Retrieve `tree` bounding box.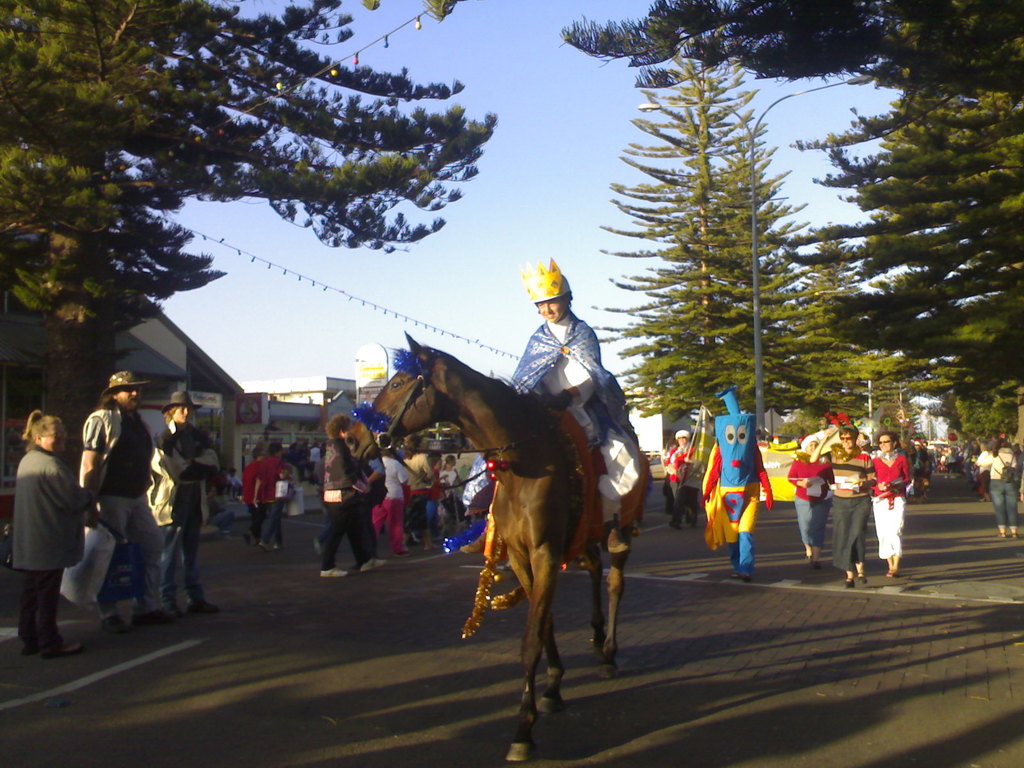
Bounding box: l=0, t=0, r=491, b=477.
